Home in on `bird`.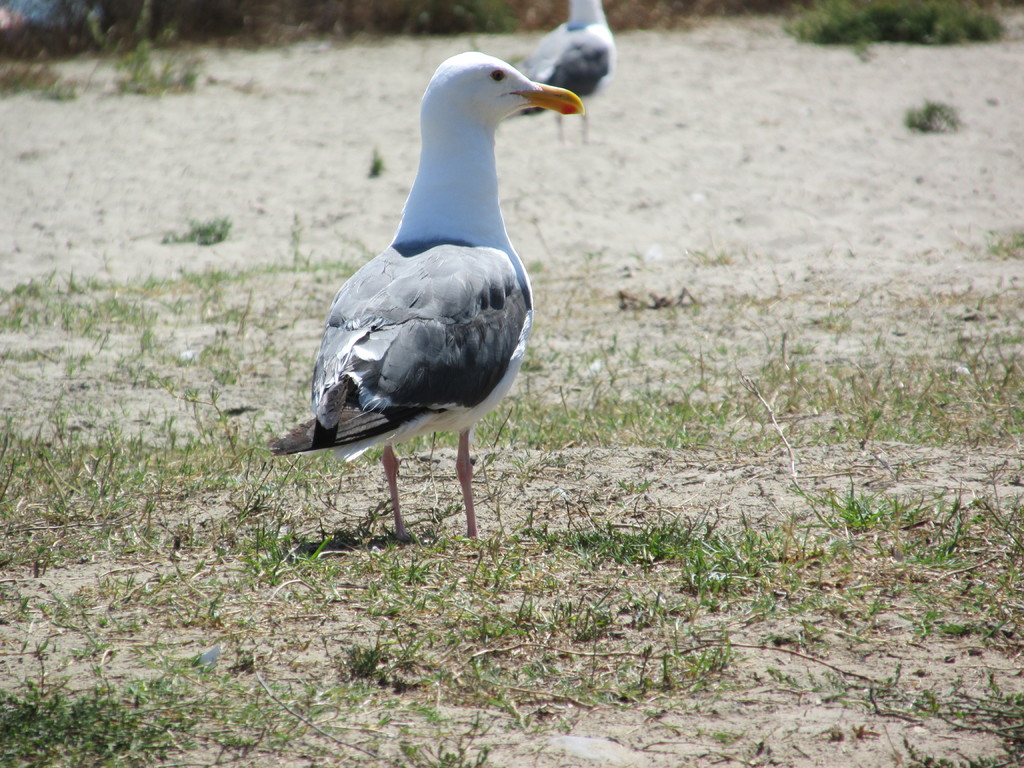
Homed in at (left=275, top=38, right=612, bottom=559).
